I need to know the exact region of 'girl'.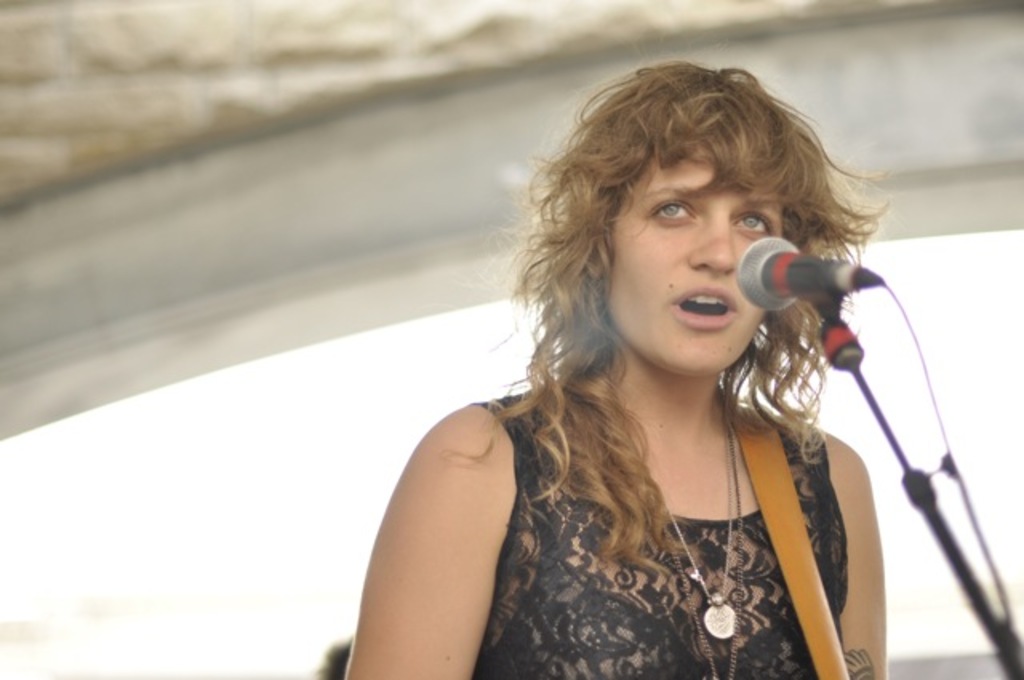
Region: bbox(342, 59, 890, 678).
